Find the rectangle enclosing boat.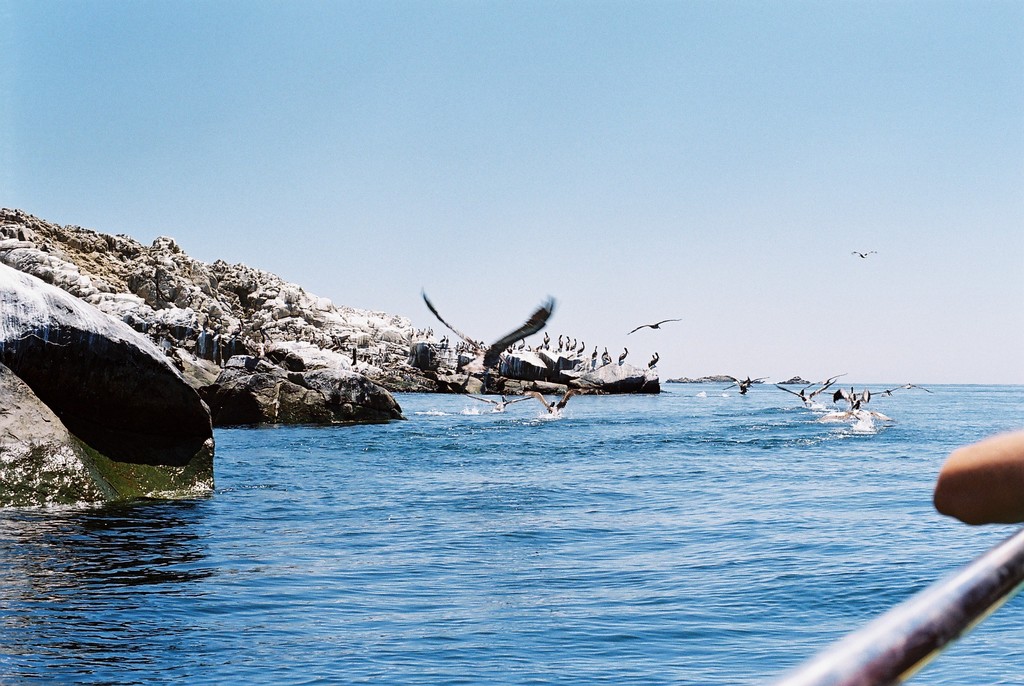
bbox(751, 516, 1023, 685).
